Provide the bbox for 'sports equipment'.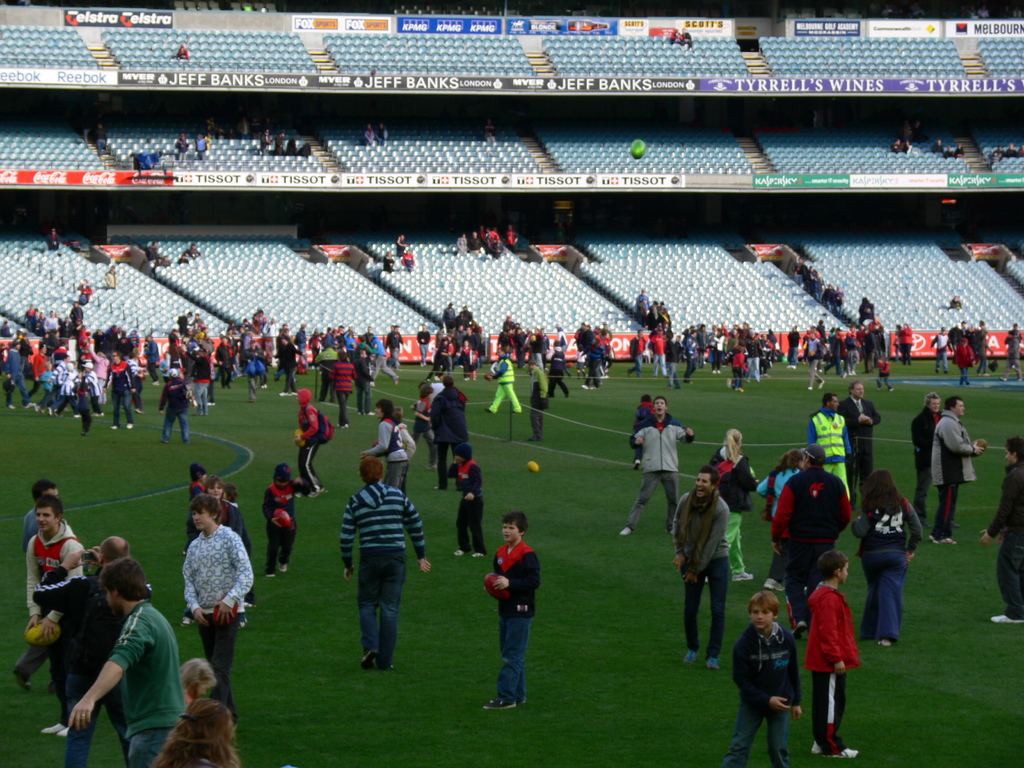
pyautogui.locateOnScreen(294, 428, 307, 451).
